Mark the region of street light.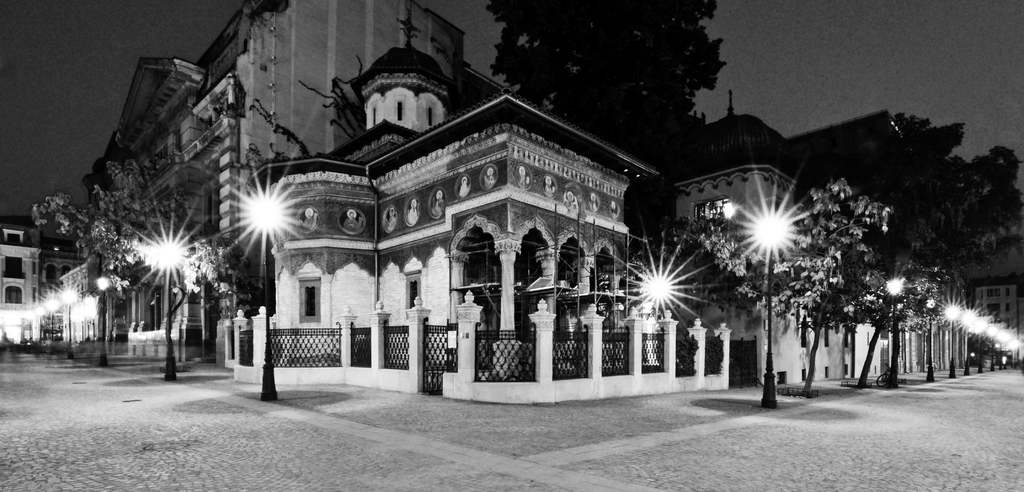
Region: box(957, 300, 971, 378).
